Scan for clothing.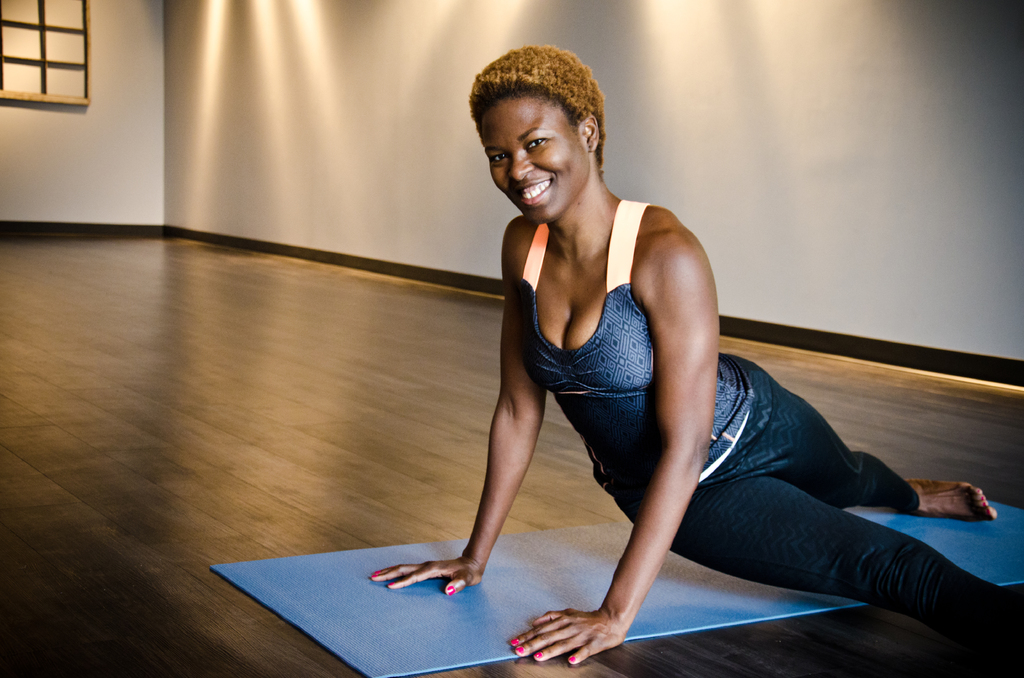
Scan result: select_region(512, 197, 1023, 654).
